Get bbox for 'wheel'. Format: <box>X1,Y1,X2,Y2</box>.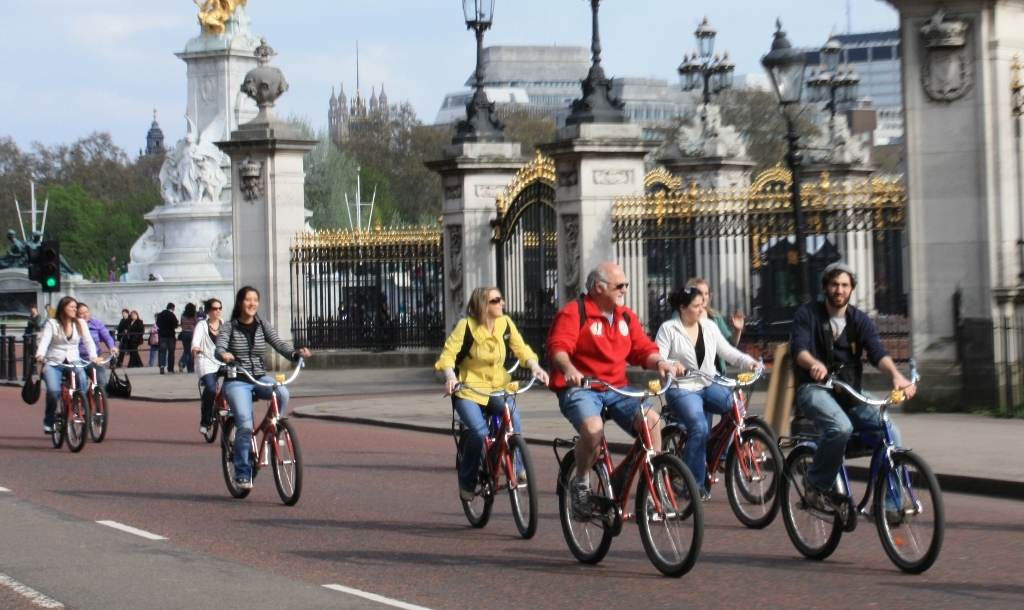
<box>658,416,708,492</box>.
